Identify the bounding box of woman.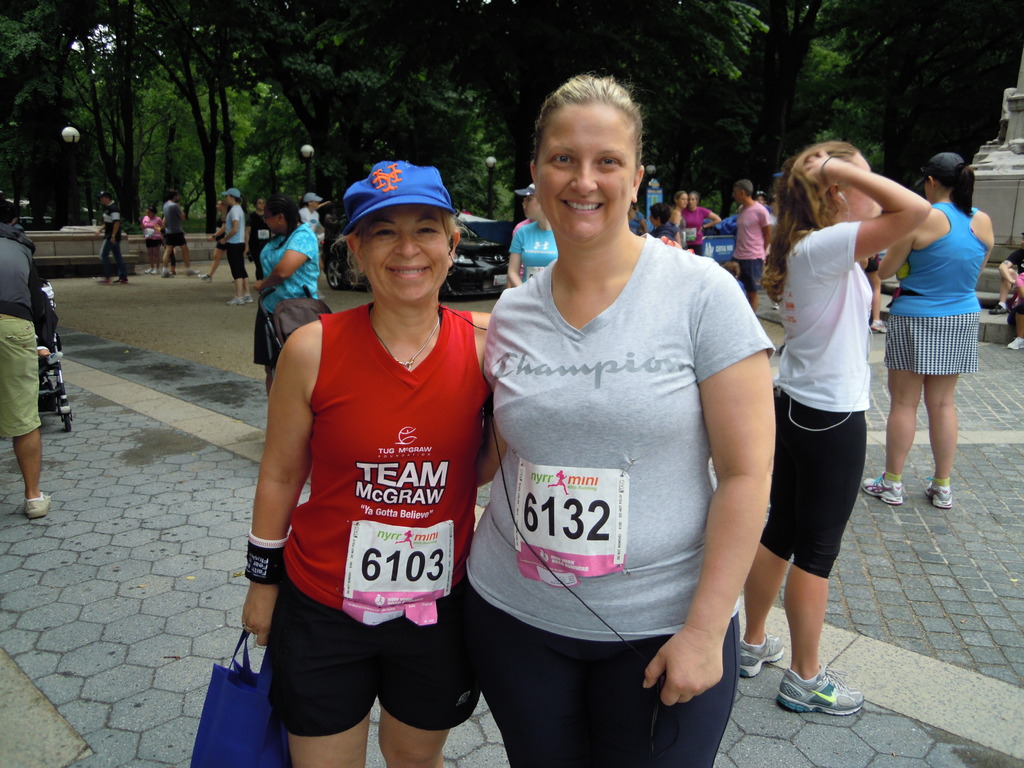
BBox(477, 76, 778, 767).
